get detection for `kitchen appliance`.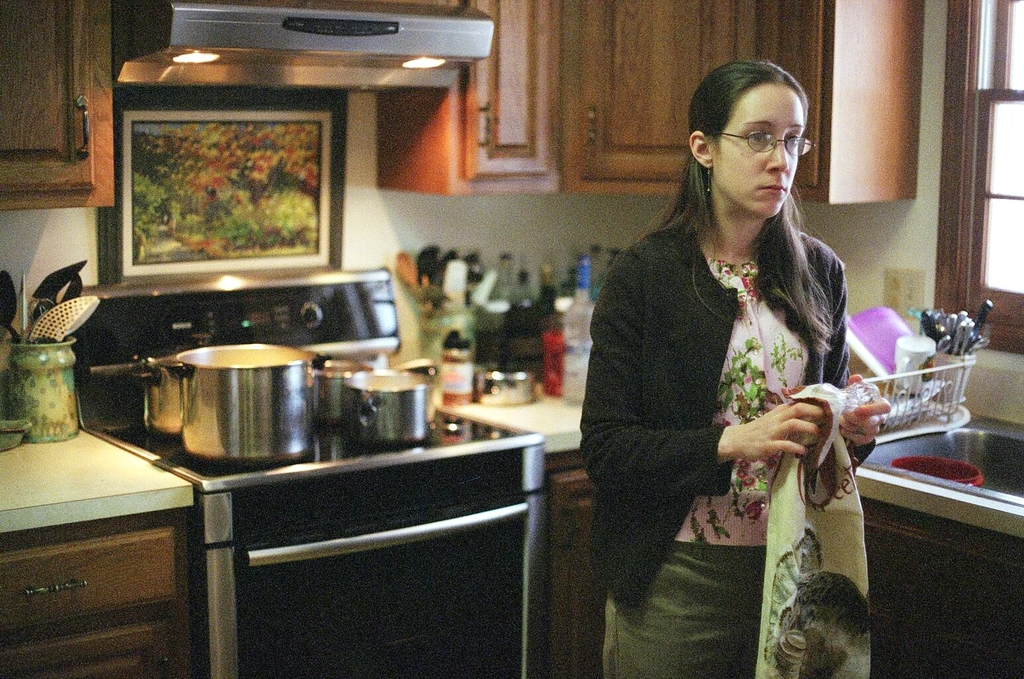
Detection: pyautogui.locateOnScreen(72, 266, 550, 678).
